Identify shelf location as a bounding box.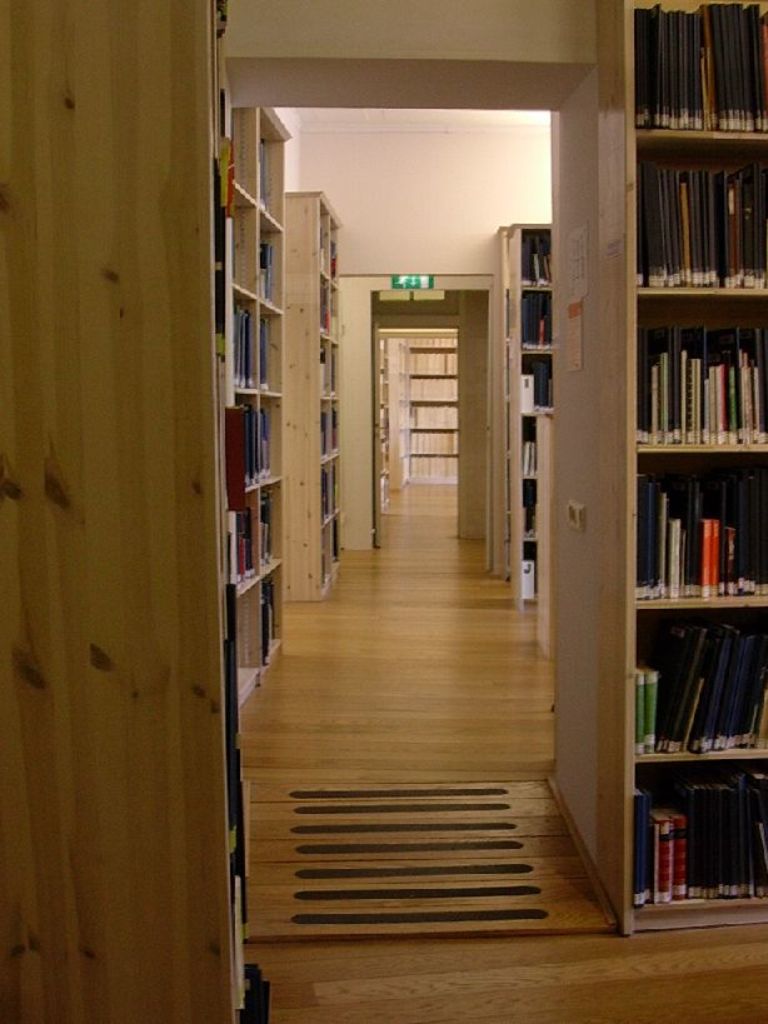
<box>499,219,552,614</box>.
